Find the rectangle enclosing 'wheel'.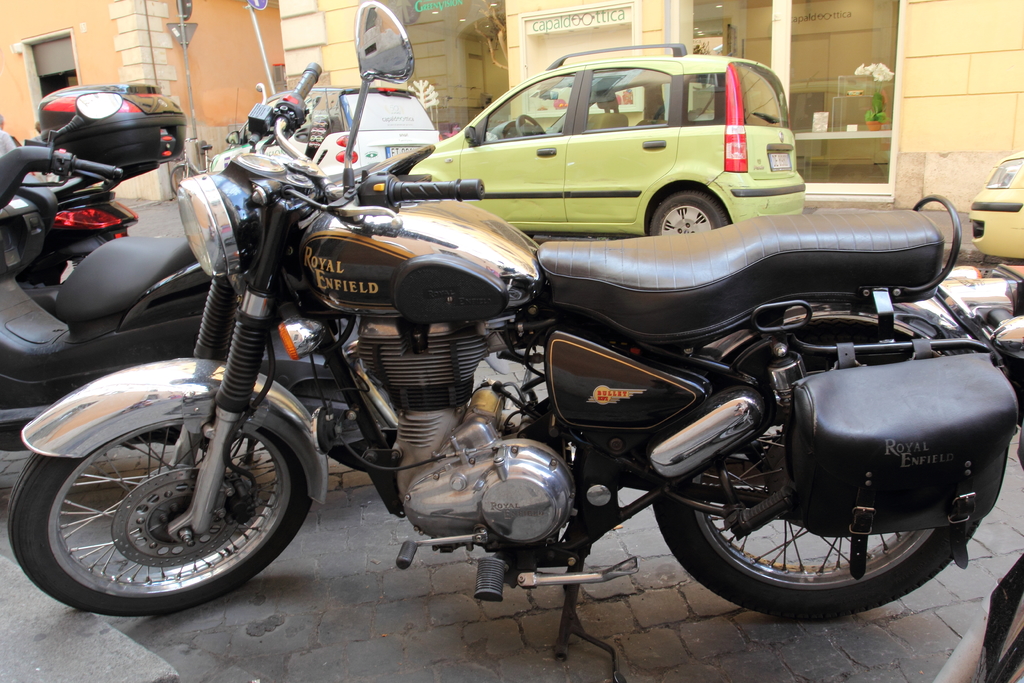
box=[648, 191, 727, 238].
